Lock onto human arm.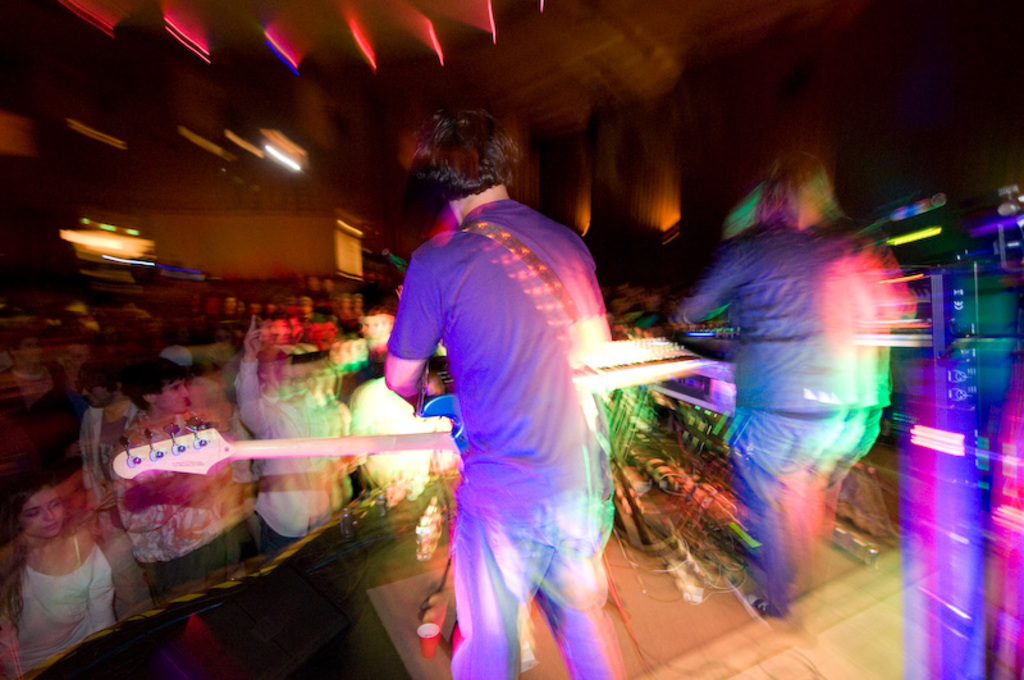
Locked: rect(389, 274, 439, 424).
